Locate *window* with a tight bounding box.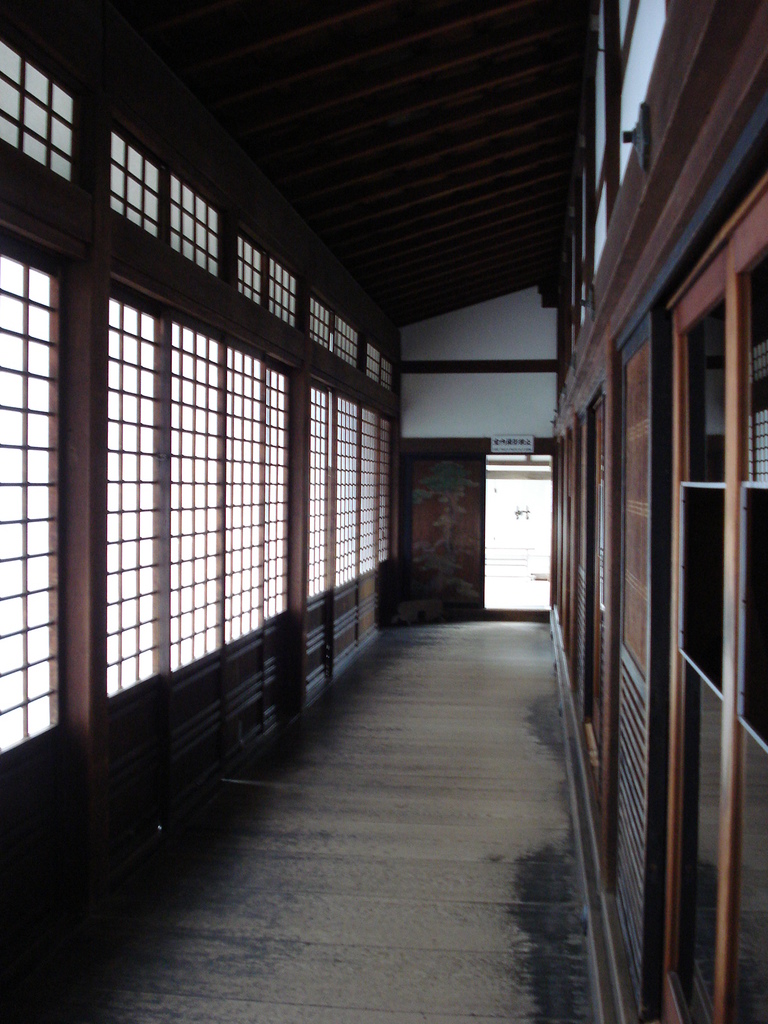
bbox=[372, 340, 401, 396].
